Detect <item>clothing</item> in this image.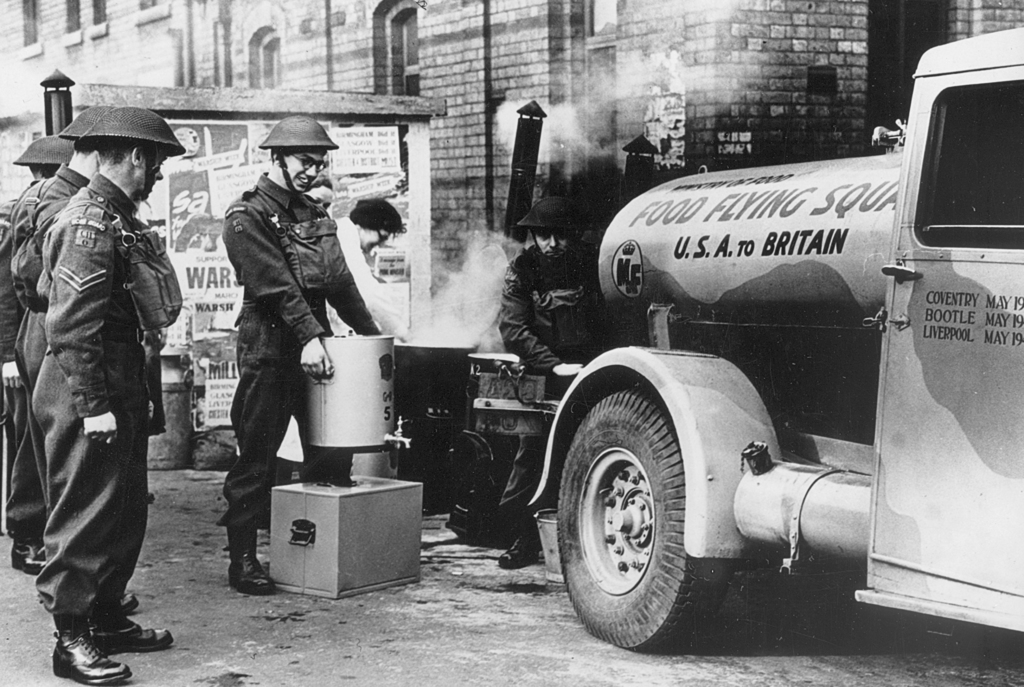
Detection: box=[15, 98, 179, 651].
